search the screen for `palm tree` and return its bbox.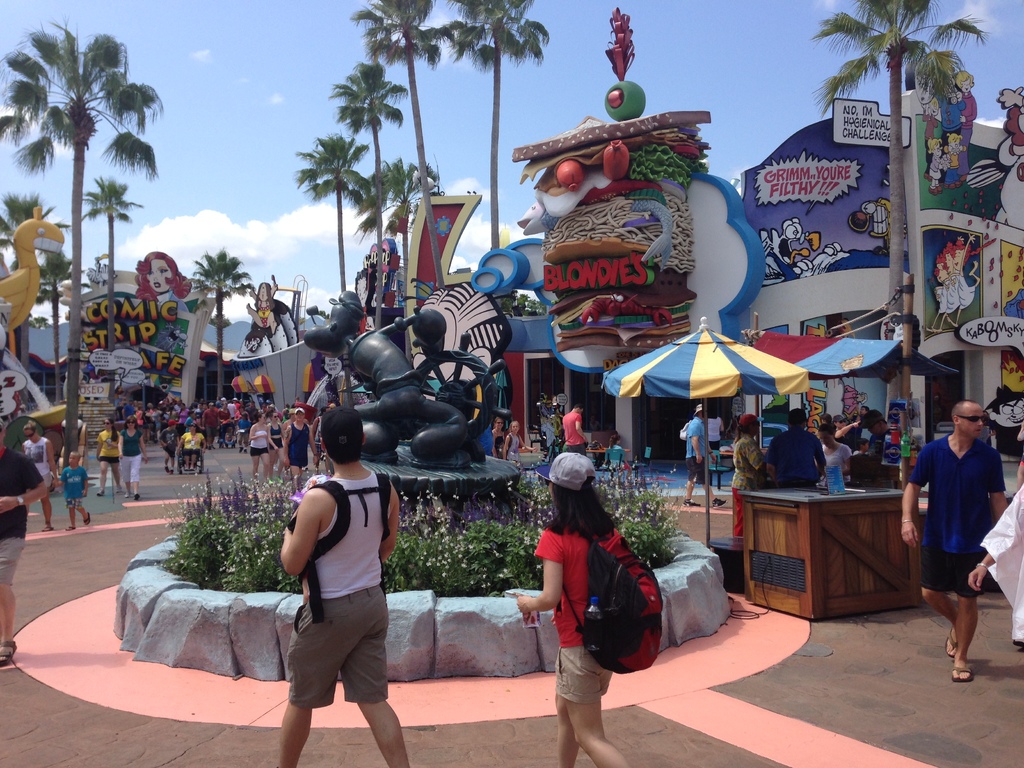
Found: left=362, top=0, right=424, bottom=195.
